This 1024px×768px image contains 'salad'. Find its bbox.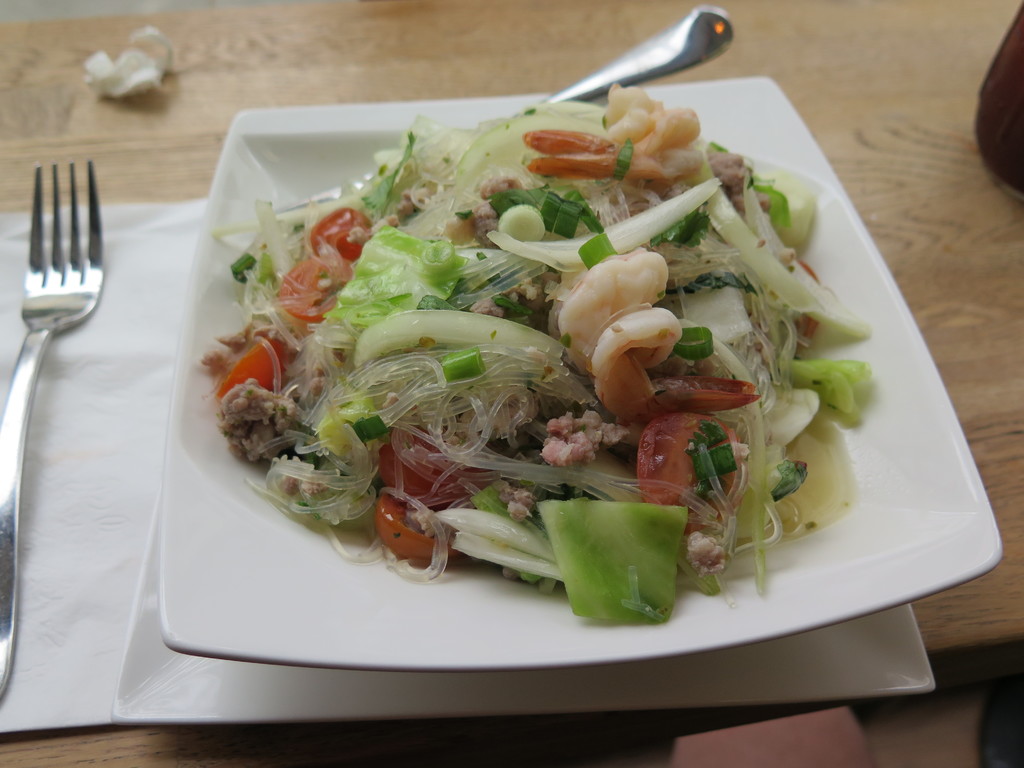
<bbox>202, 76, 875, 625</bbox>.
